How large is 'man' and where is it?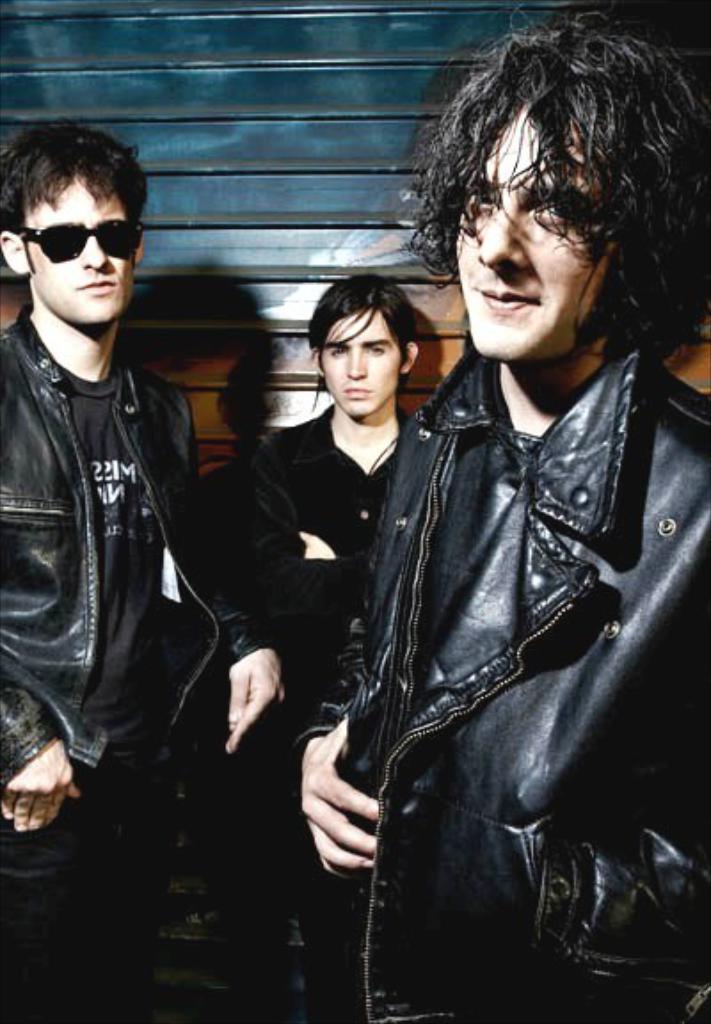
Bounding box: 268, 9, 709, 1022.
